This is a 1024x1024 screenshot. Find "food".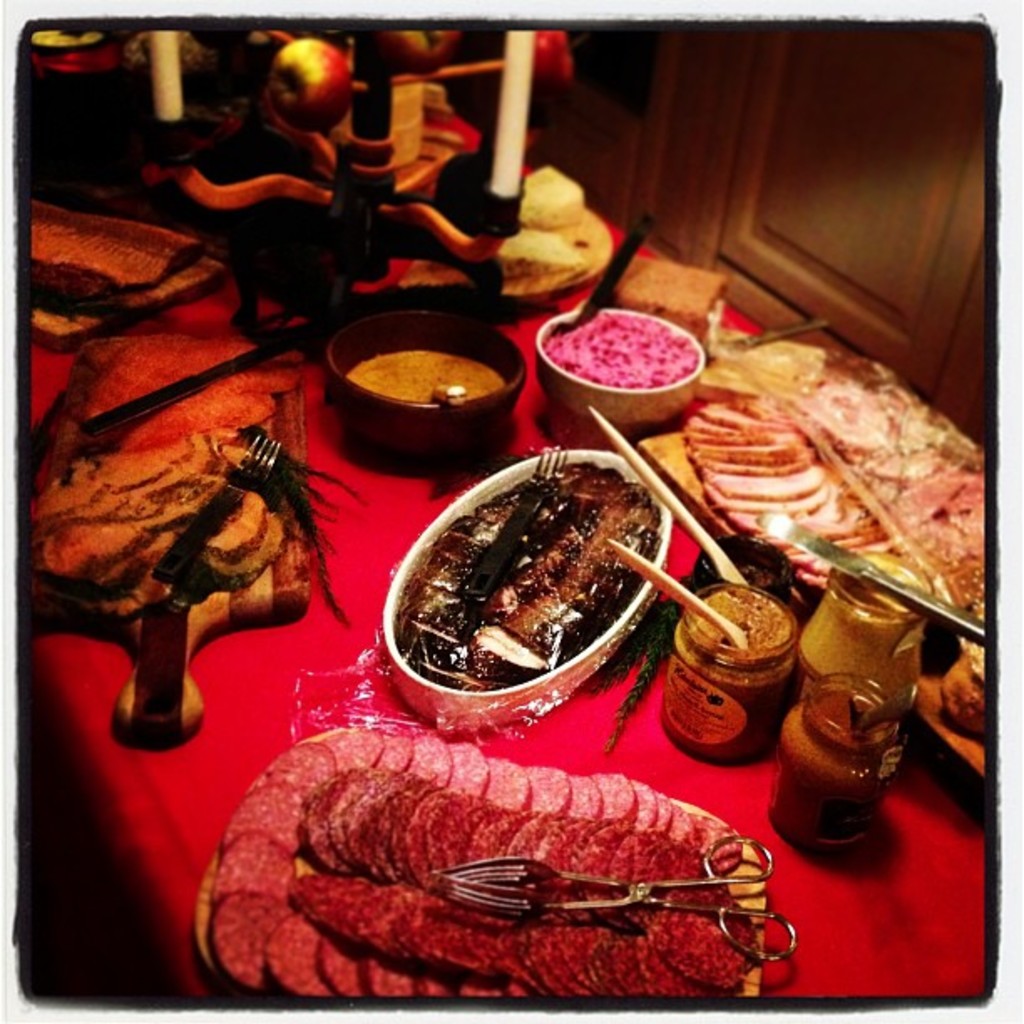
Bounding box: region(540, 303, 709, 403).
